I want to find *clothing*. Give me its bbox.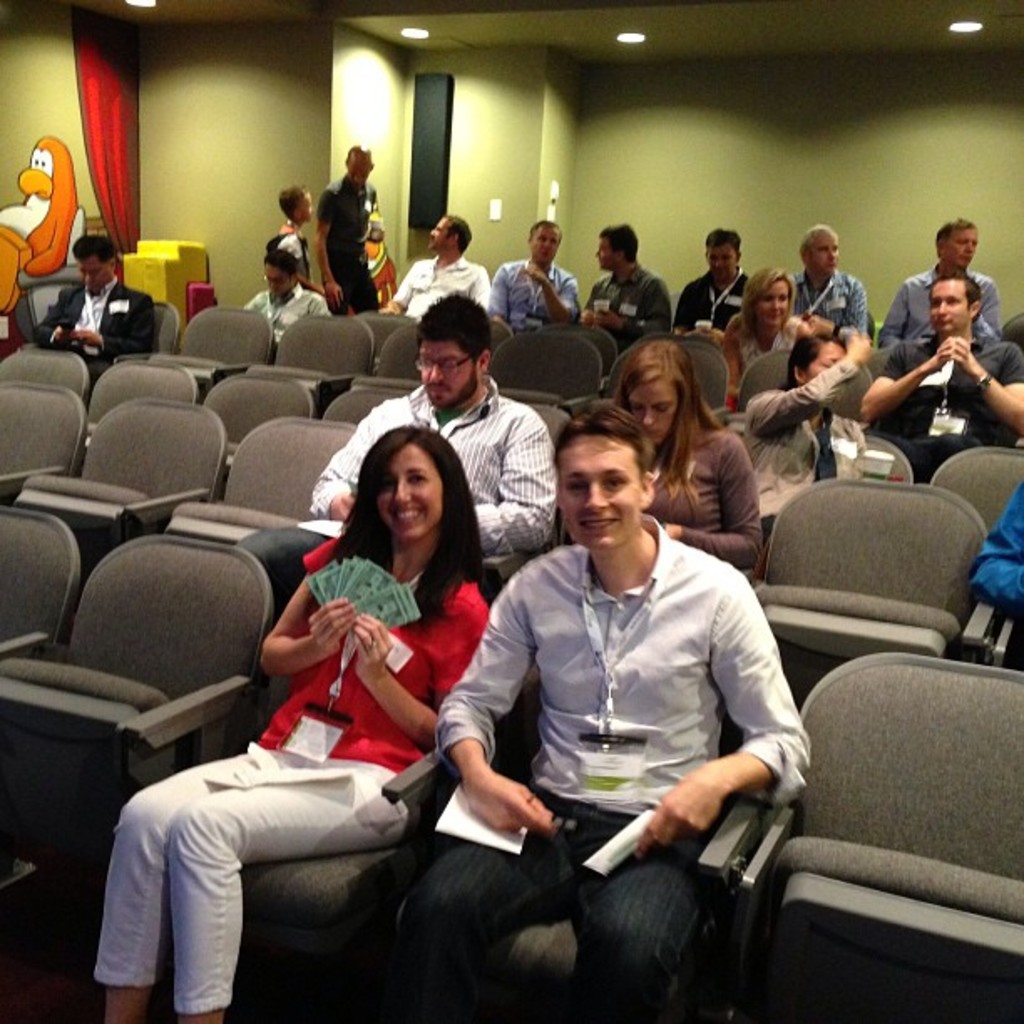
89/535/494/1017.
